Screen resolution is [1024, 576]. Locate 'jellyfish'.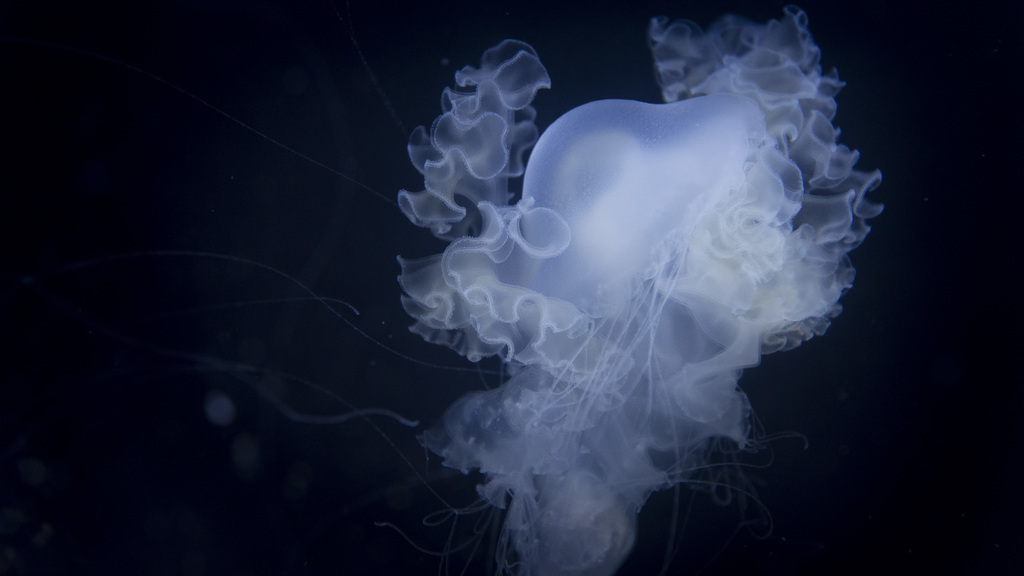
BBox(395, 0, 886, 575).
